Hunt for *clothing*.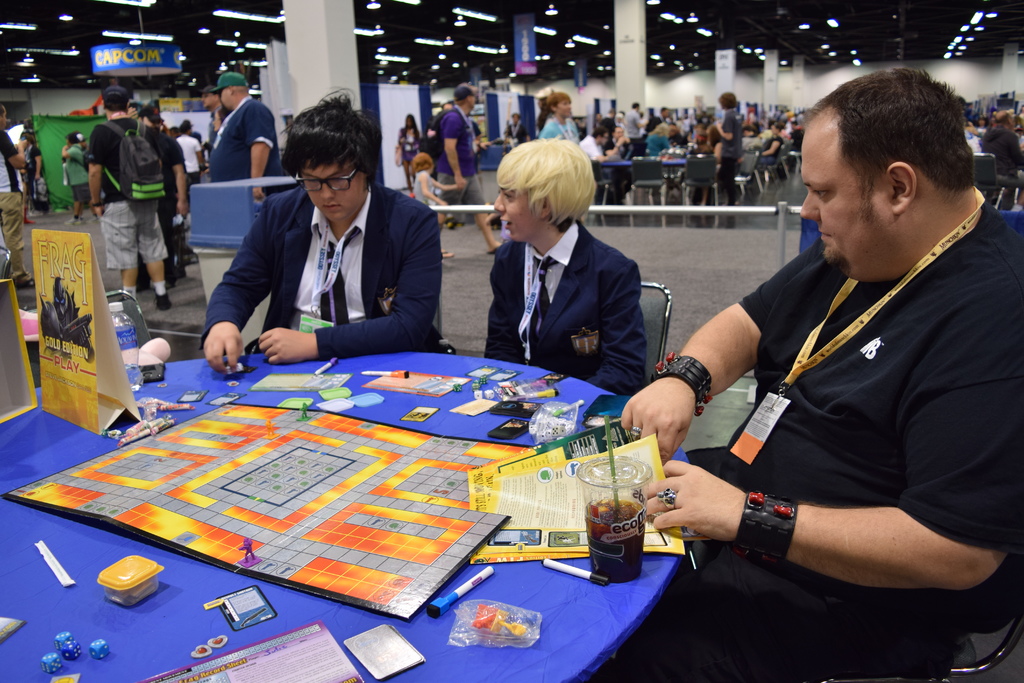
Hunted down at Rect(201, 107, 228, 149).
